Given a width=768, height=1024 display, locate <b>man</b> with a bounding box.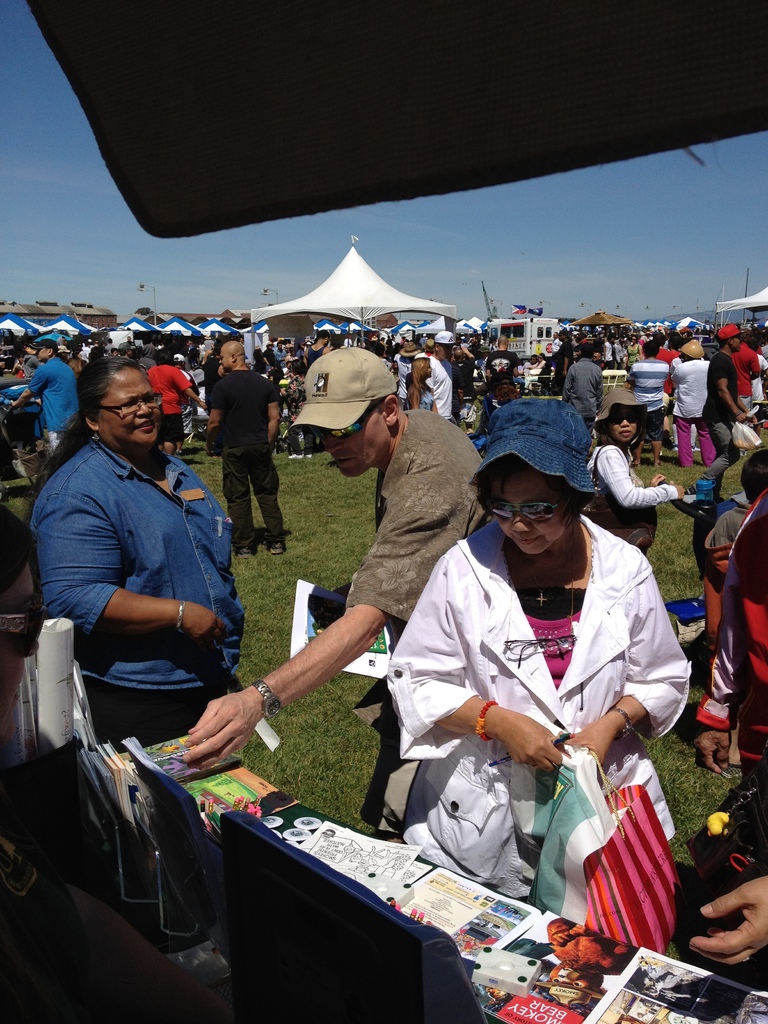
Located: [11, 339, 77, 454].
